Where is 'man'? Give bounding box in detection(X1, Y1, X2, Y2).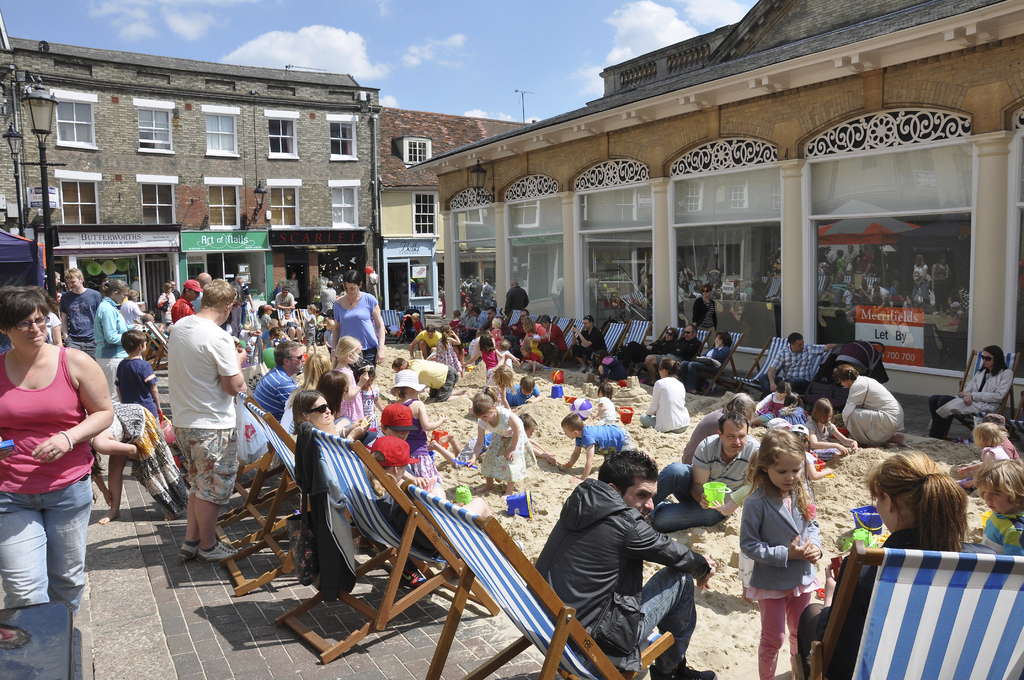
detection(323, 278, 333, 317).
